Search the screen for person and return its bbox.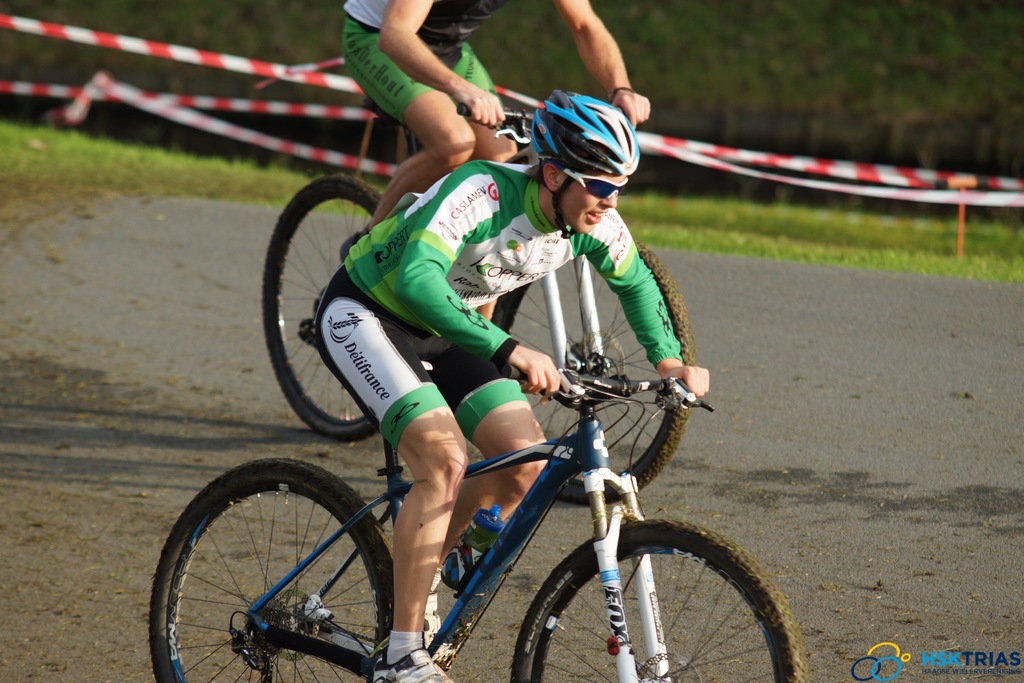
Found: select_region(340, 0, 648, 260).
